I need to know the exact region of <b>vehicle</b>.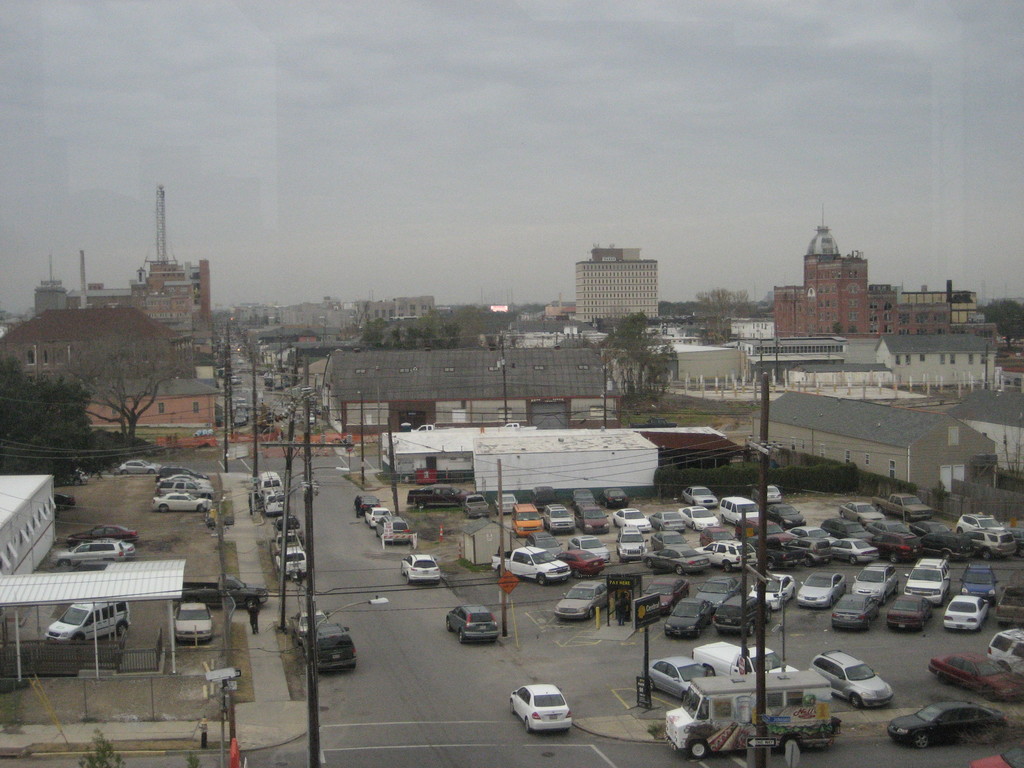
Region: select_region(831, 593, 880, 631).
